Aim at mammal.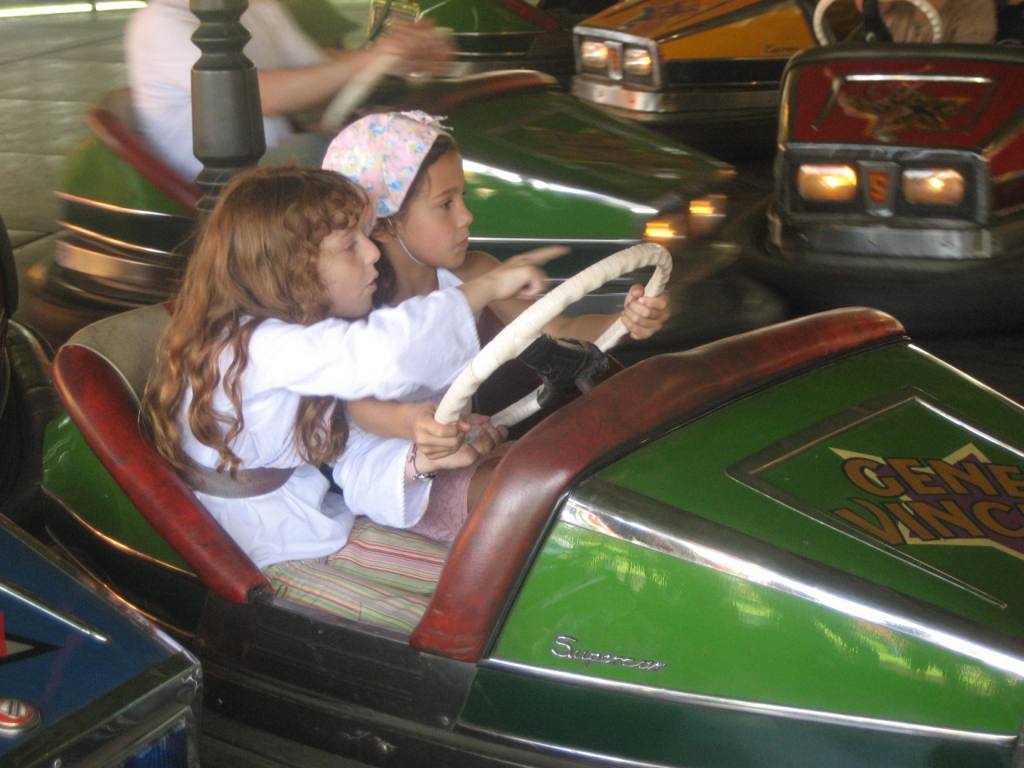
Aimed at {"x1": 325, "y1": 105, "x2": 677, "y2": 541}.
